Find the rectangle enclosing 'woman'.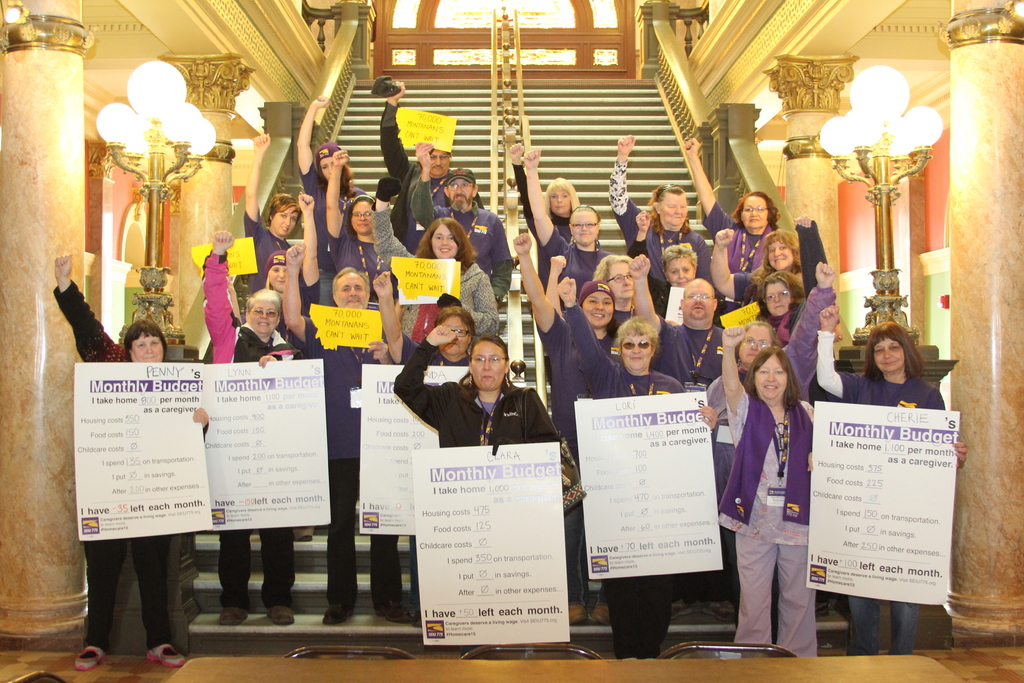
left=293, top=97, right=365, bottom=317.
